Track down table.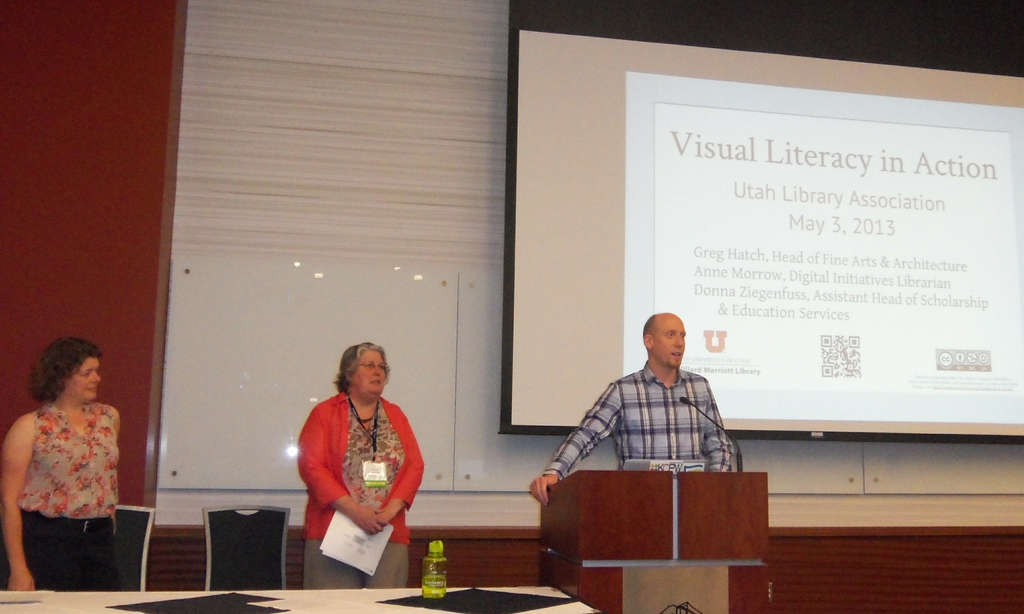
Tracked to locate(0, 584, 600, 613).
